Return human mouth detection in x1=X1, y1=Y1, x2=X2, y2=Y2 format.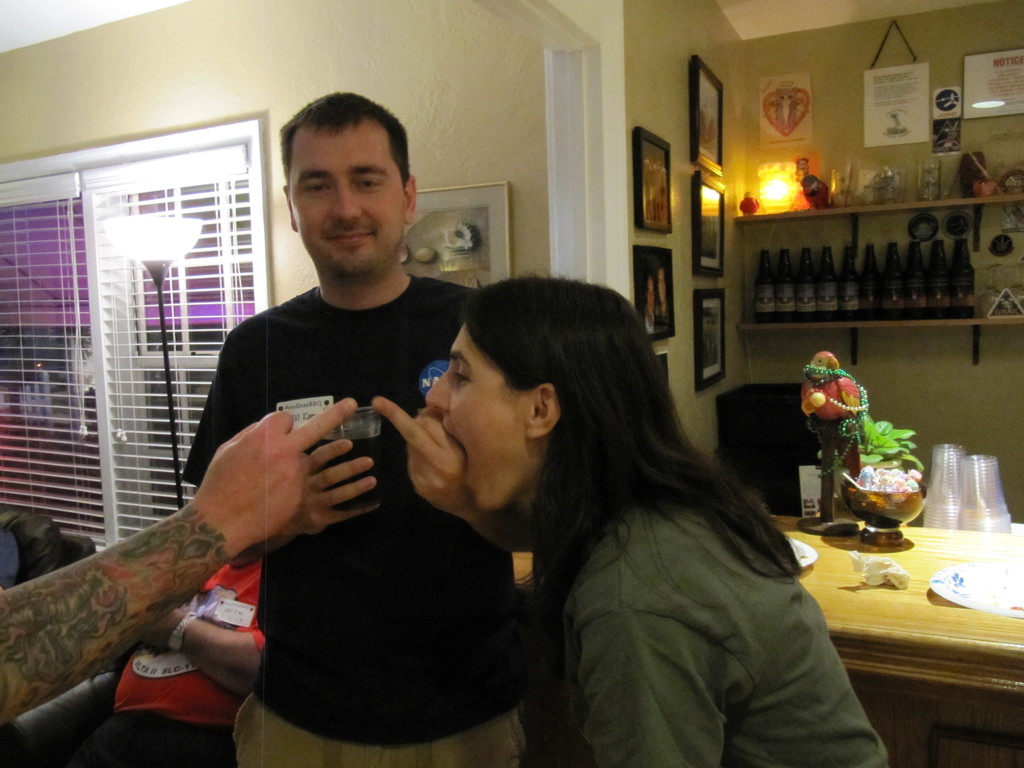
x1=446, y1=422, x2=471, y2=486.
